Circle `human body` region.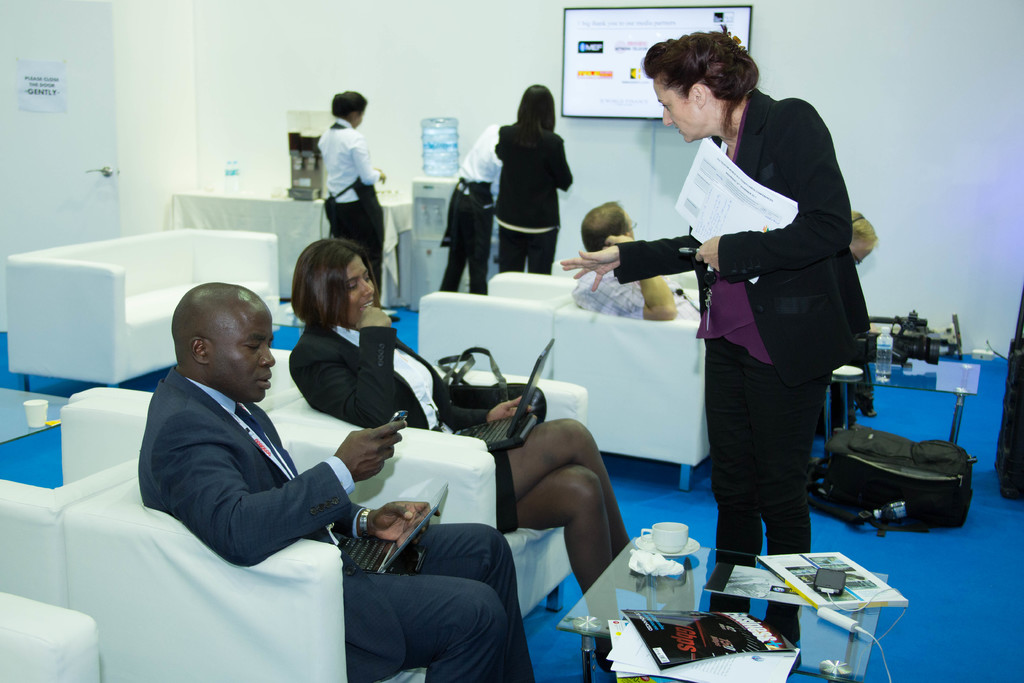
Region: region(314, 84, 387, 309).
